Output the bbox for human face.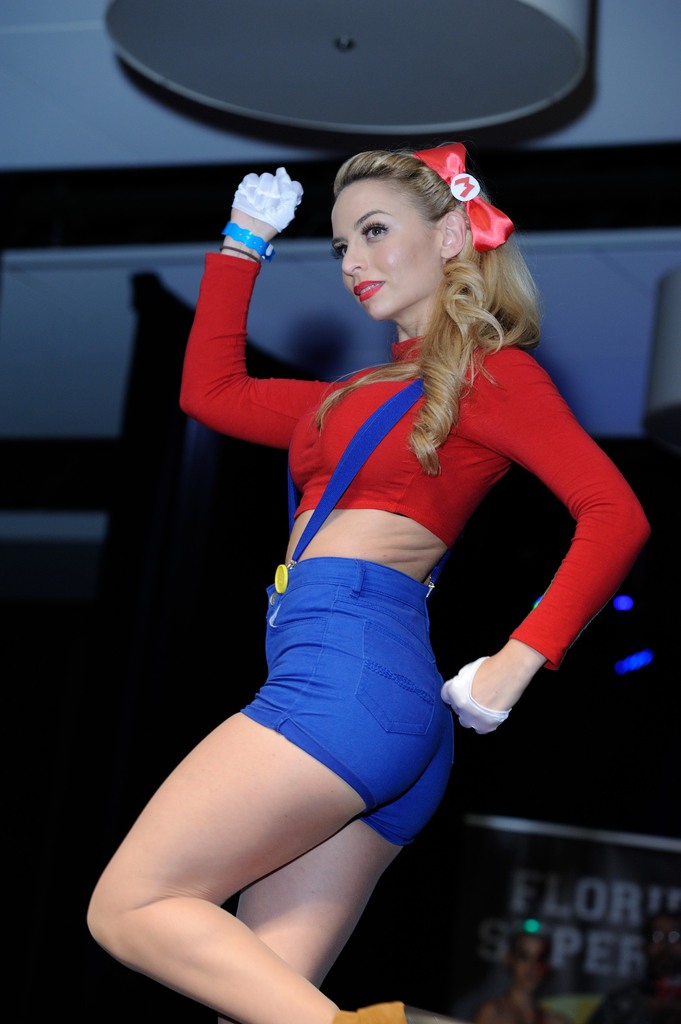
330:178:442:319.
